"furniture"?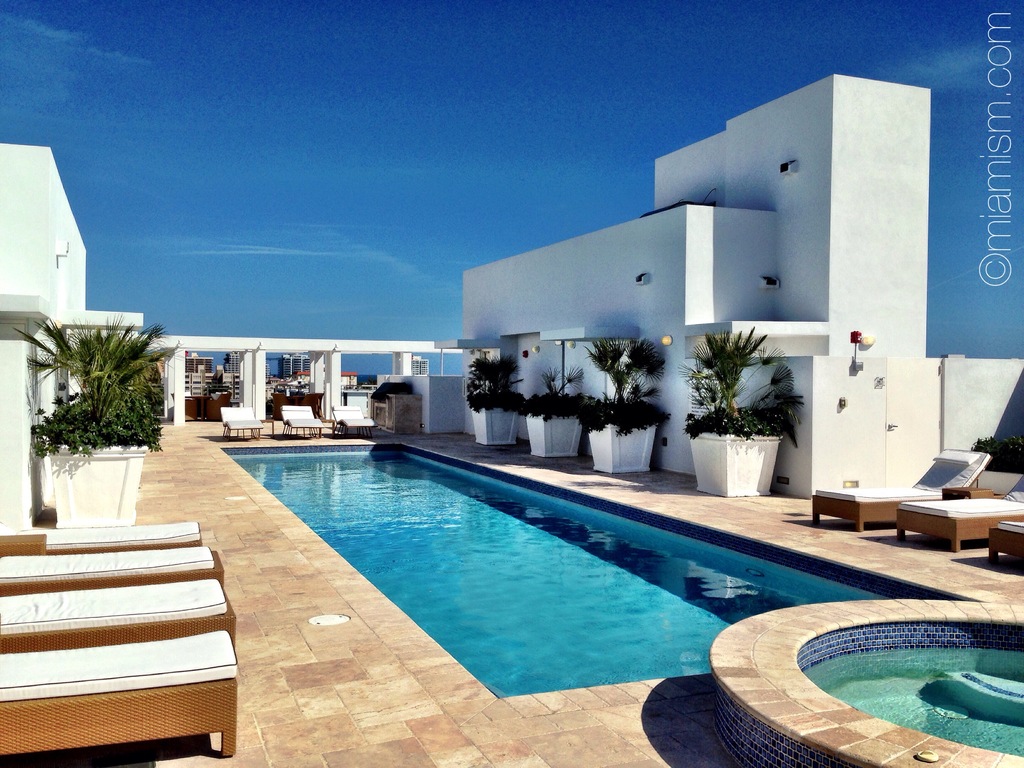
[892, 492, 1023, 549]
